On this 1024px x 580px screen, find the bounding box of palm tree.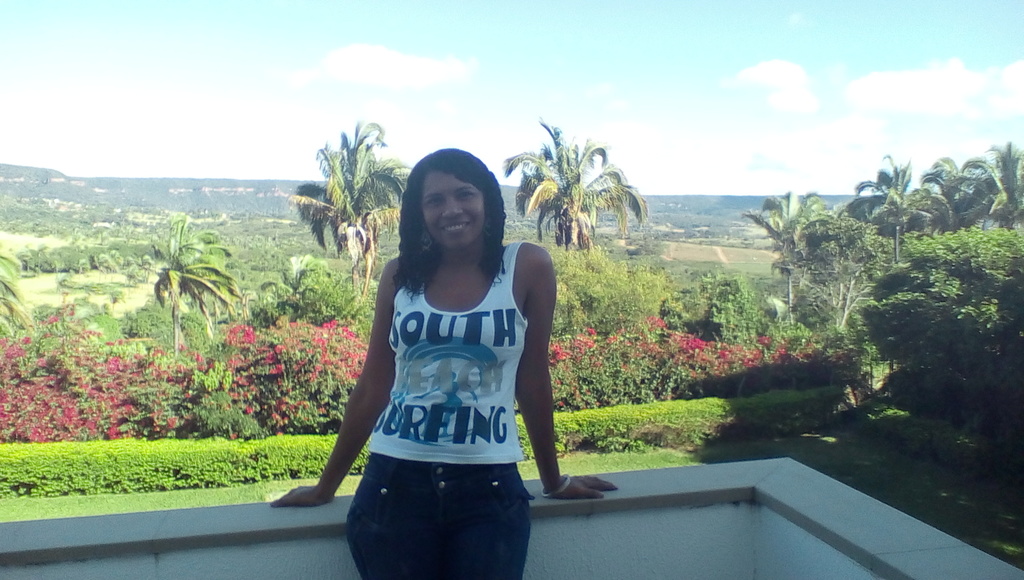
Bounding box: [x1=925, y1=155, x2=985, y2=234].
